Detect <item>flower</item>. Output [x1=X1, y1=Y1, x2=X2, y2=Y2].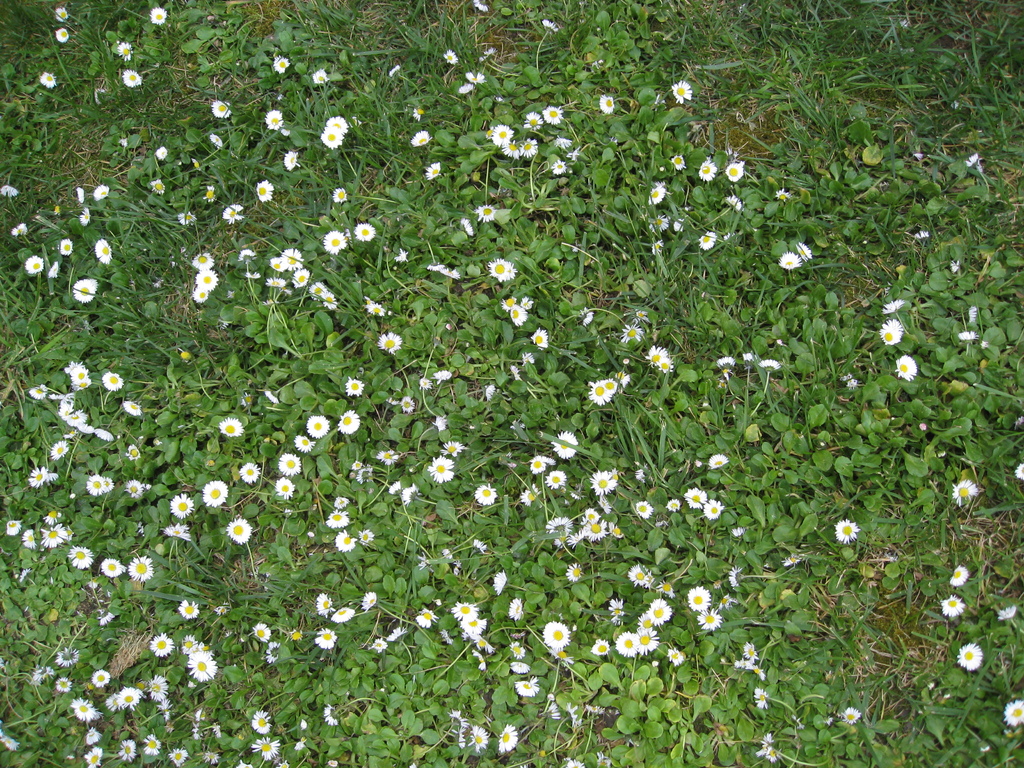
[x1=77, y1=207, x2=93, y2=228].
